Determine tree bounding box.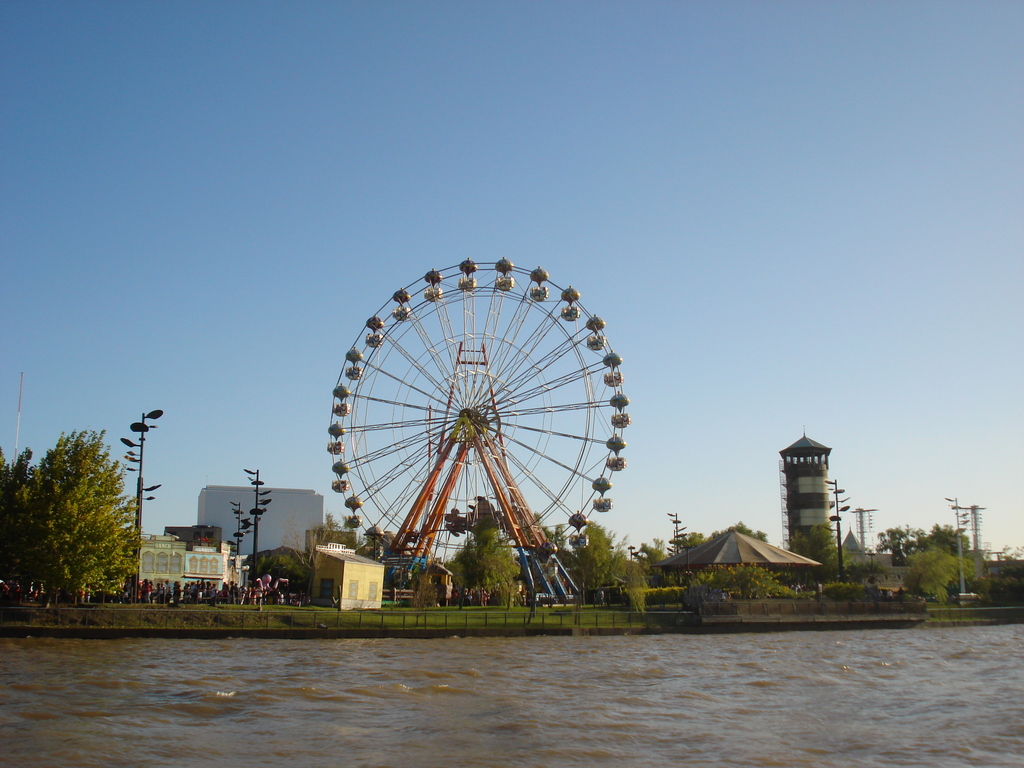
Determined: BBox(899, 544, 968, 609).
